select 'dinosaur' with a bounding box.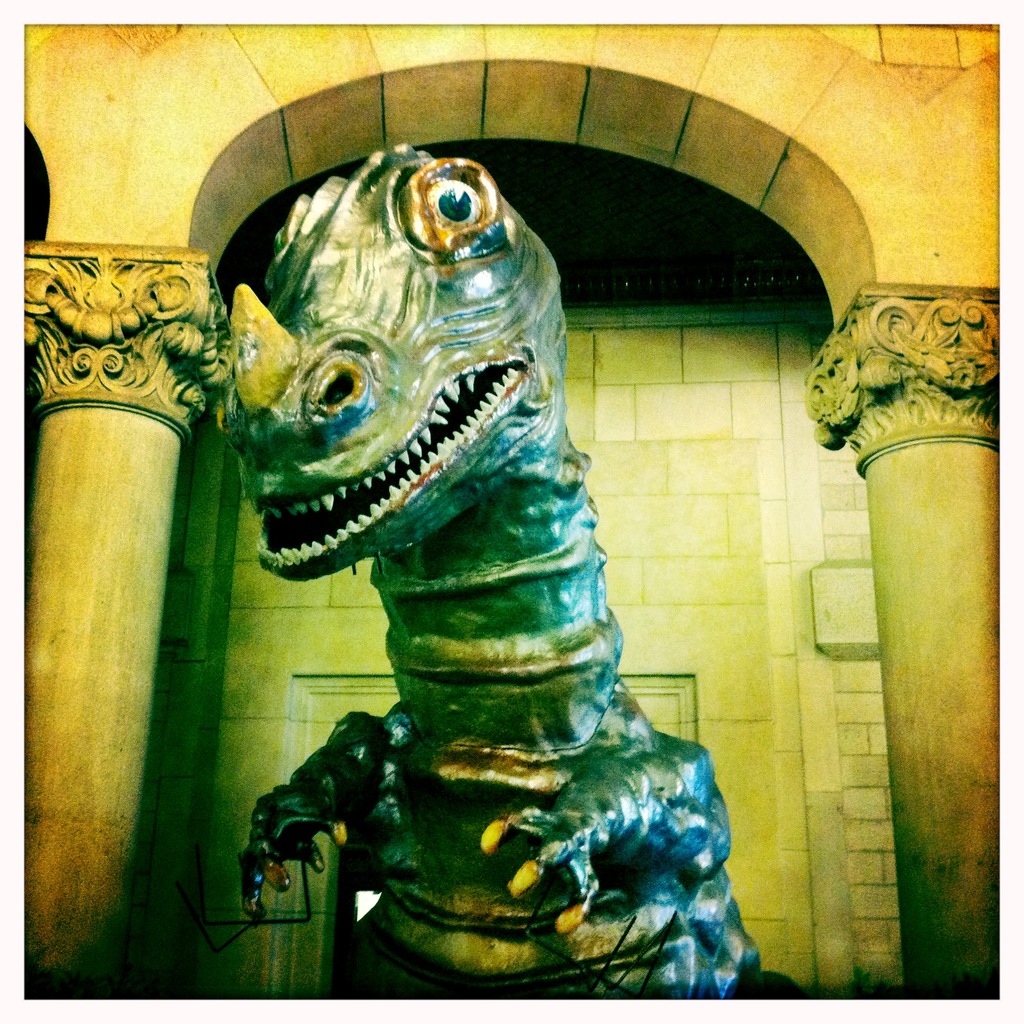
[204,145,761,990].
